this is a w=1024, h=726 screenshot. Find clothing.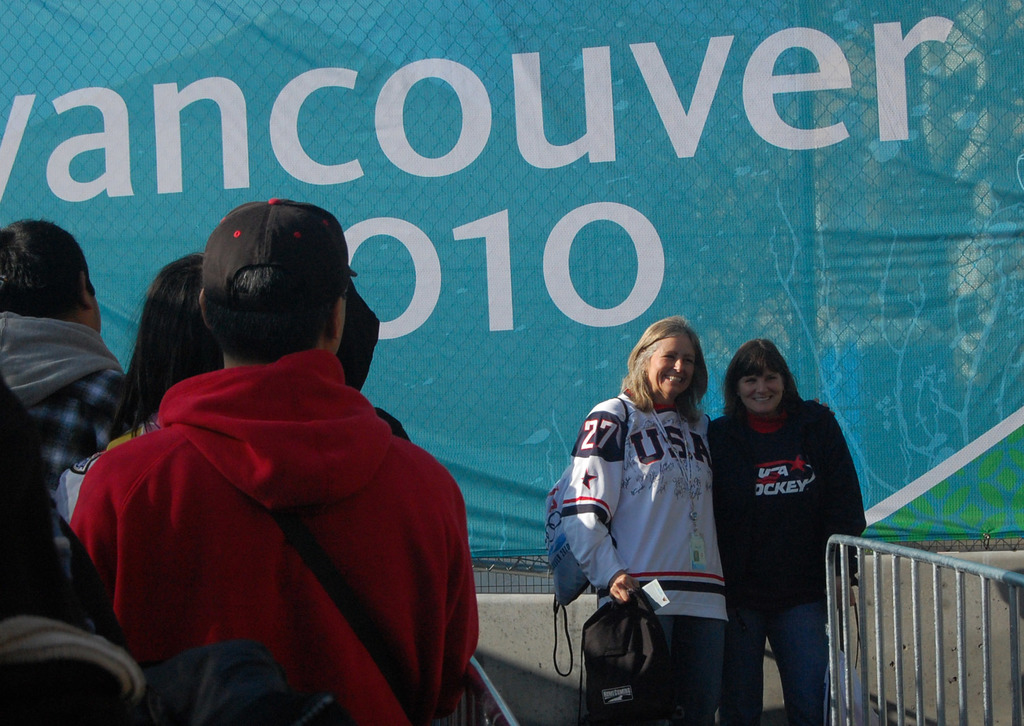
Bounding box: 556 396 721 617.
